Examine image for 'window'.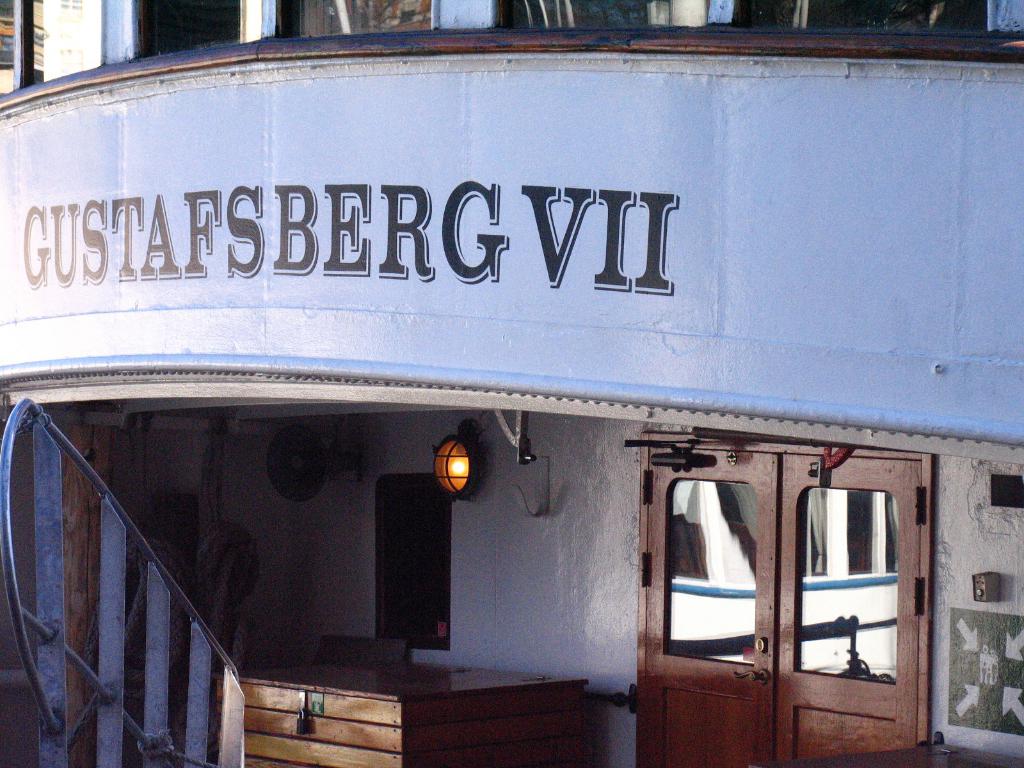
Examination result: (666,486,759,667).
